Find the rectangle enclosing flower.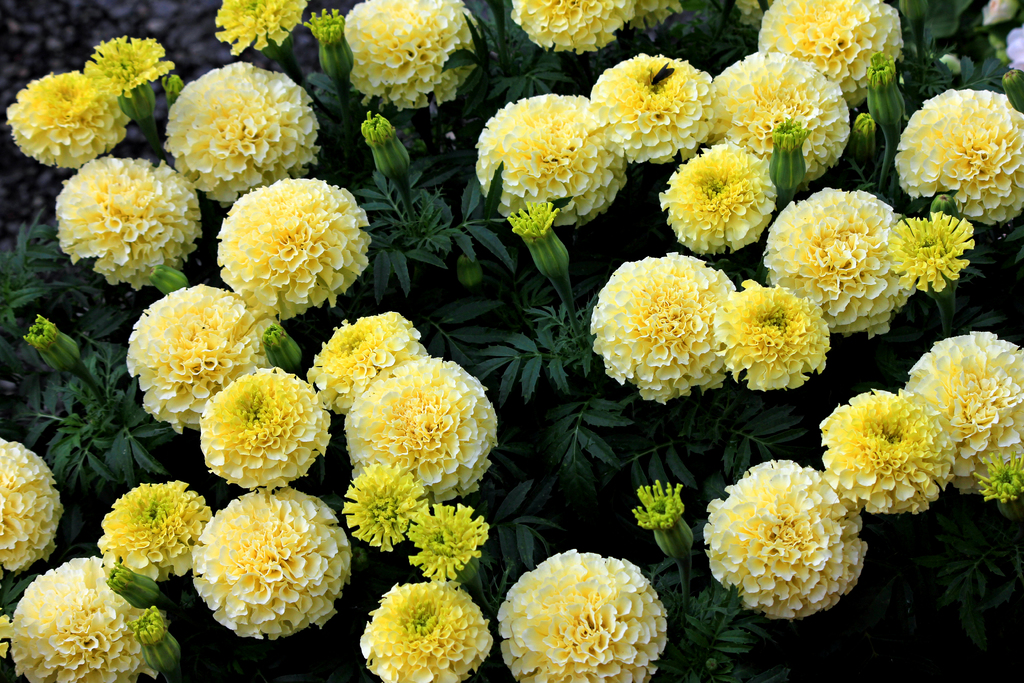
(760,0,898,104).
